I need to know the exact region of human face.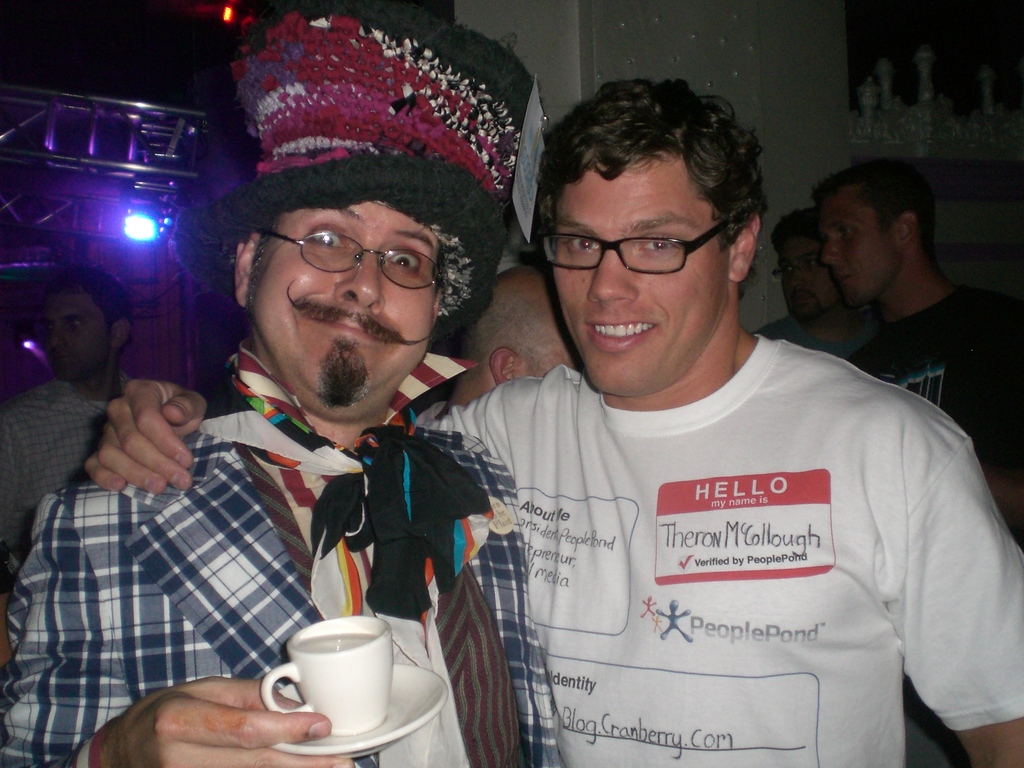
Region: <region>816, 186, 900, 301</region>.
